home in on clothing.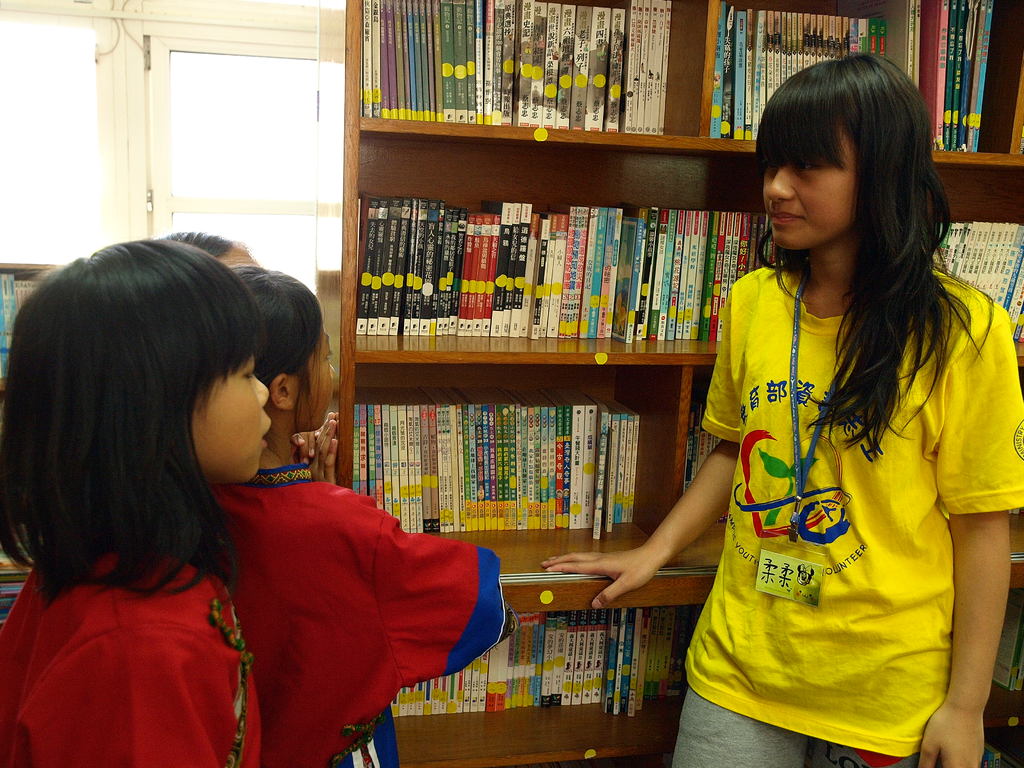
Homed in at bbox=[0, 465, 525, 767].
